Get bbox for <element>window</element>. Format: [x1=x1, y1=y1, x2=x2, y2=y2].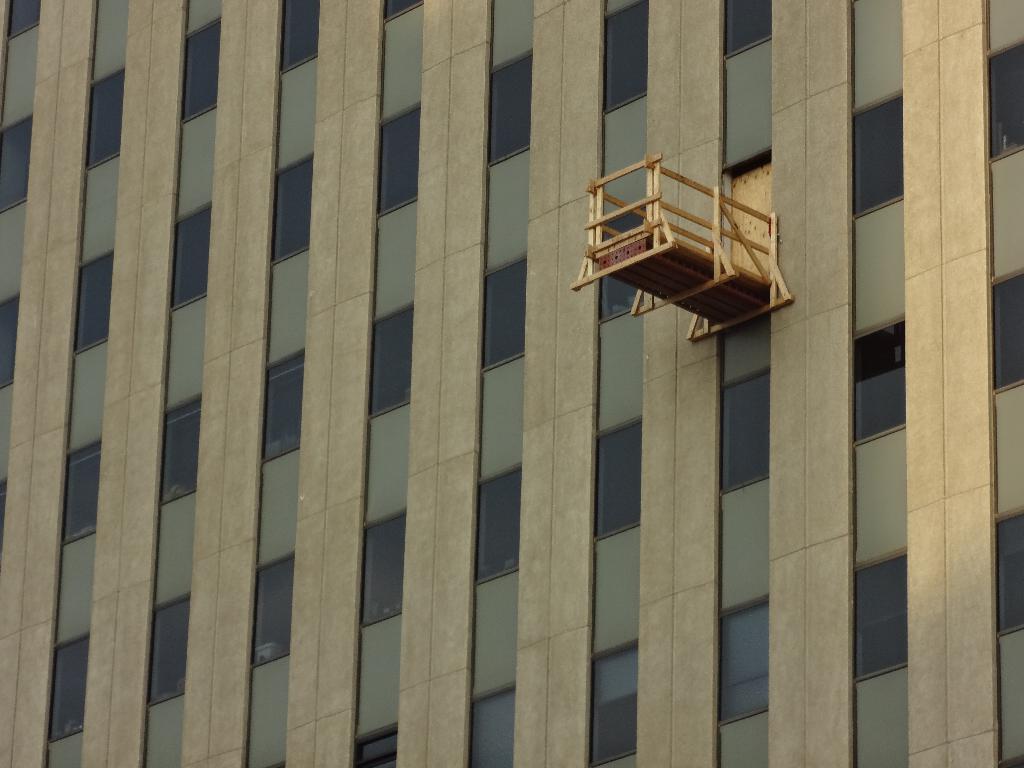
[x1=852, y1=548, x2=907, y2=682].
